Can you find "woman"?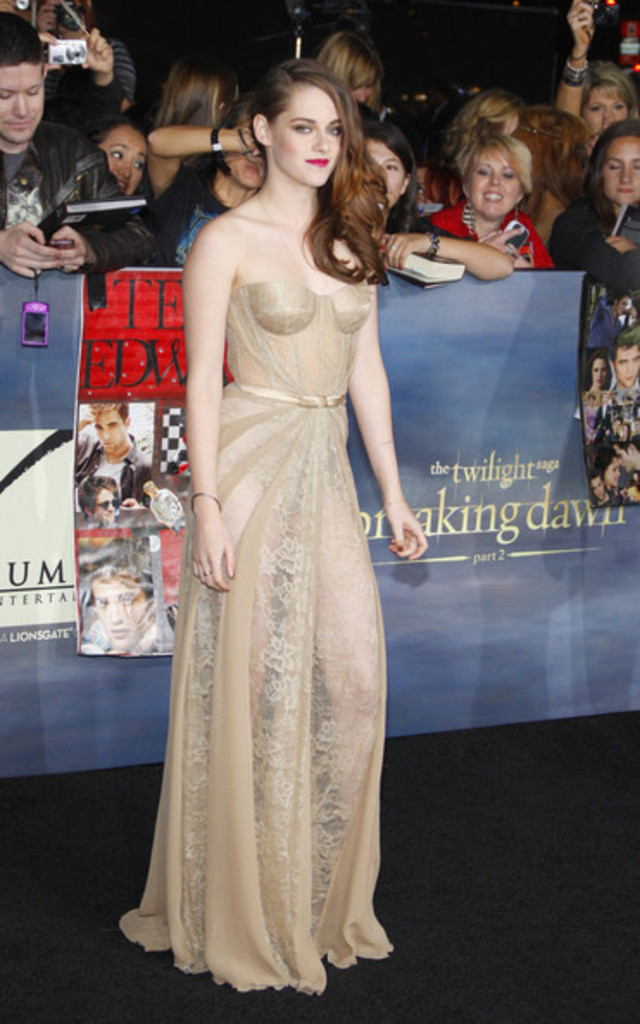
Yes, bounding box: 147, 98, 271, 267.
